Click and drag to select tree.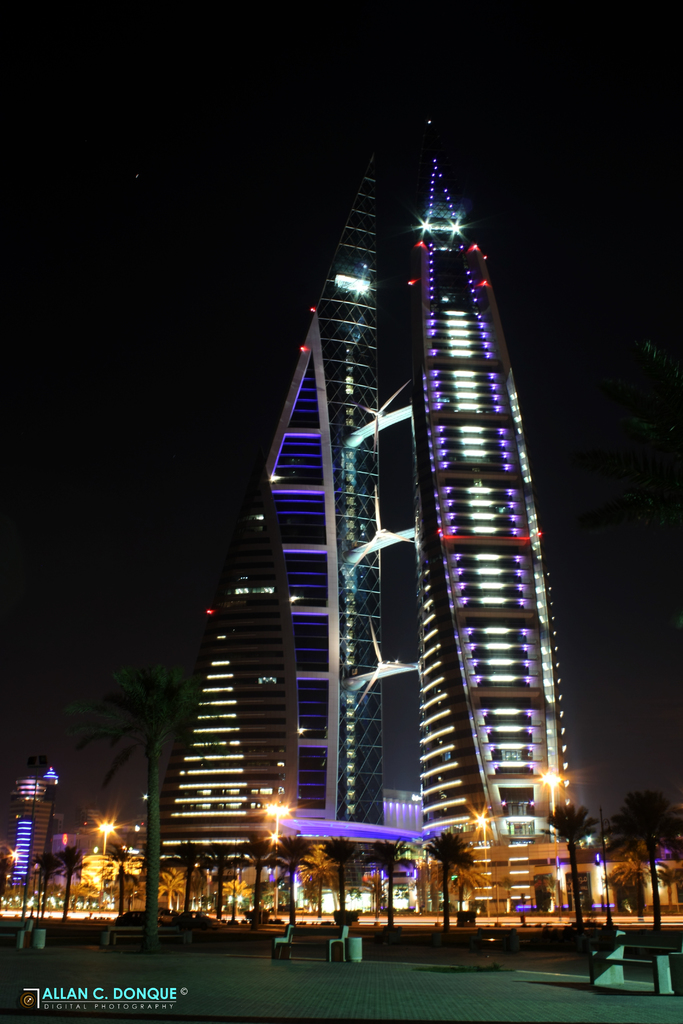
Selection: 539:803:602:930.
